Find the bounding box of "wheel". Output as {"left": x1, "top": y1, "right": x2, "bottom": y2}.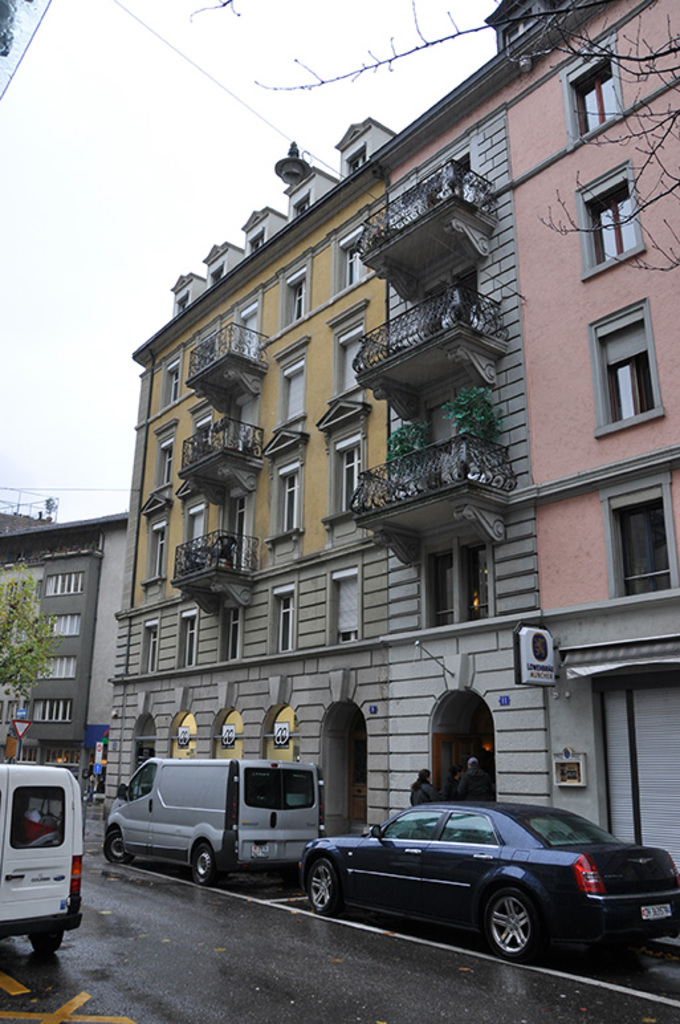
{"left": 298, "top": 866, "right": 368, "bottom": 926}.
